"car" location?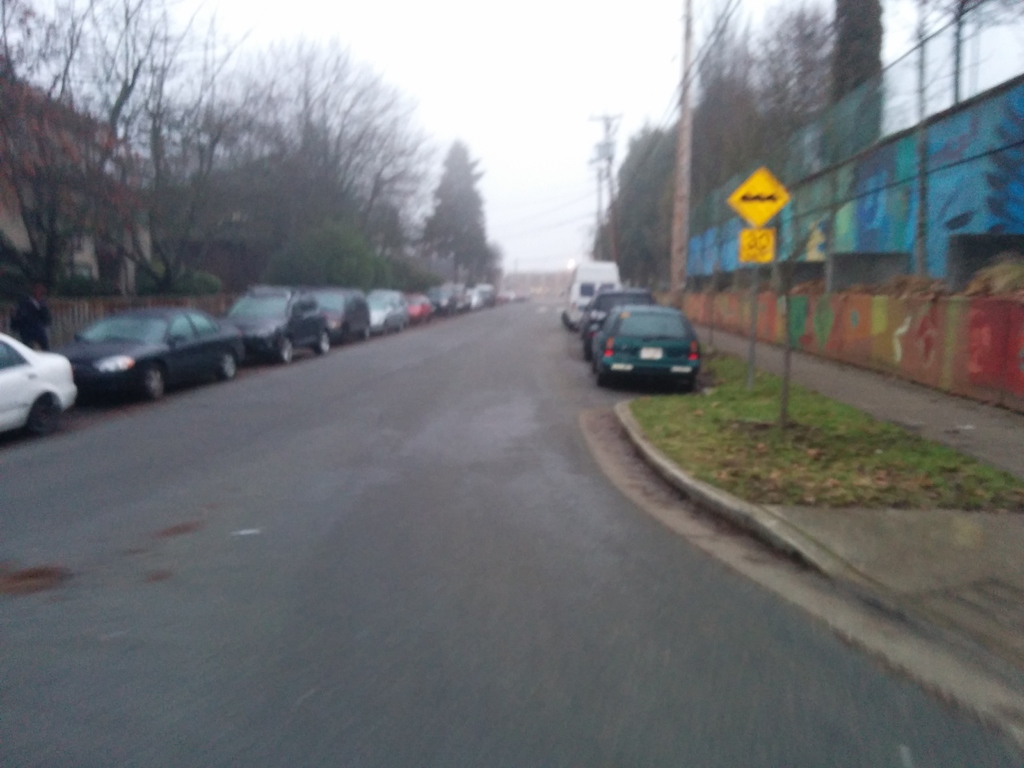
[left=592, top=306, right=699, bottom=383]
